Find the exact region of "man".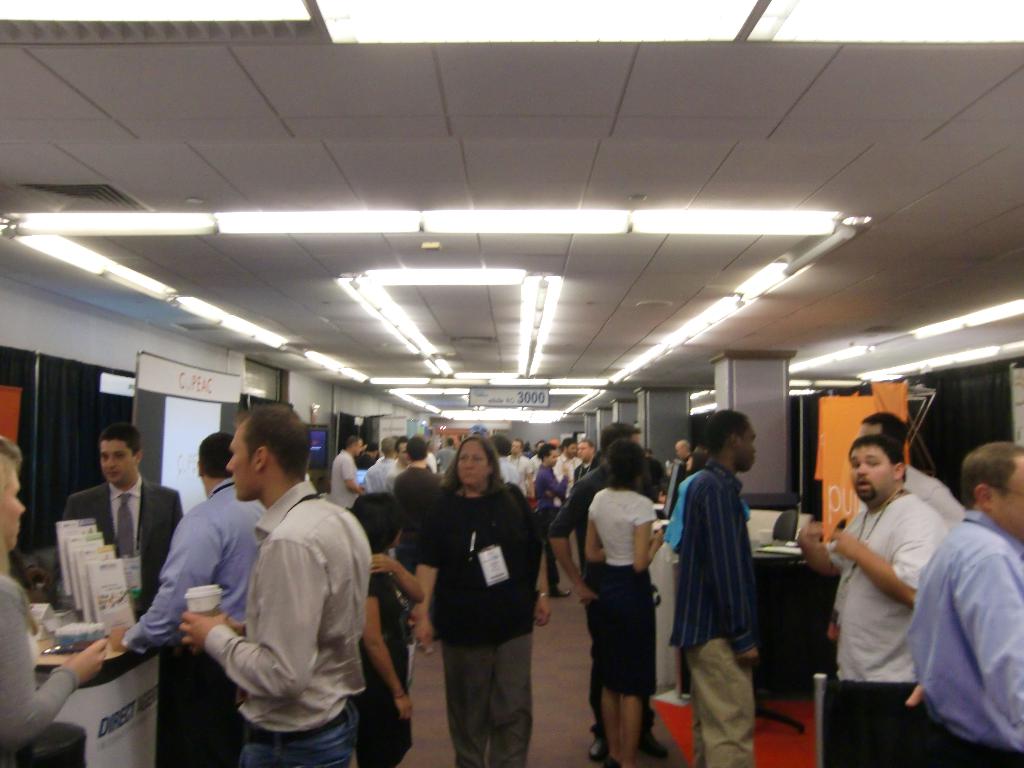
Exact region: bbox(193, 429, 382, 762).
